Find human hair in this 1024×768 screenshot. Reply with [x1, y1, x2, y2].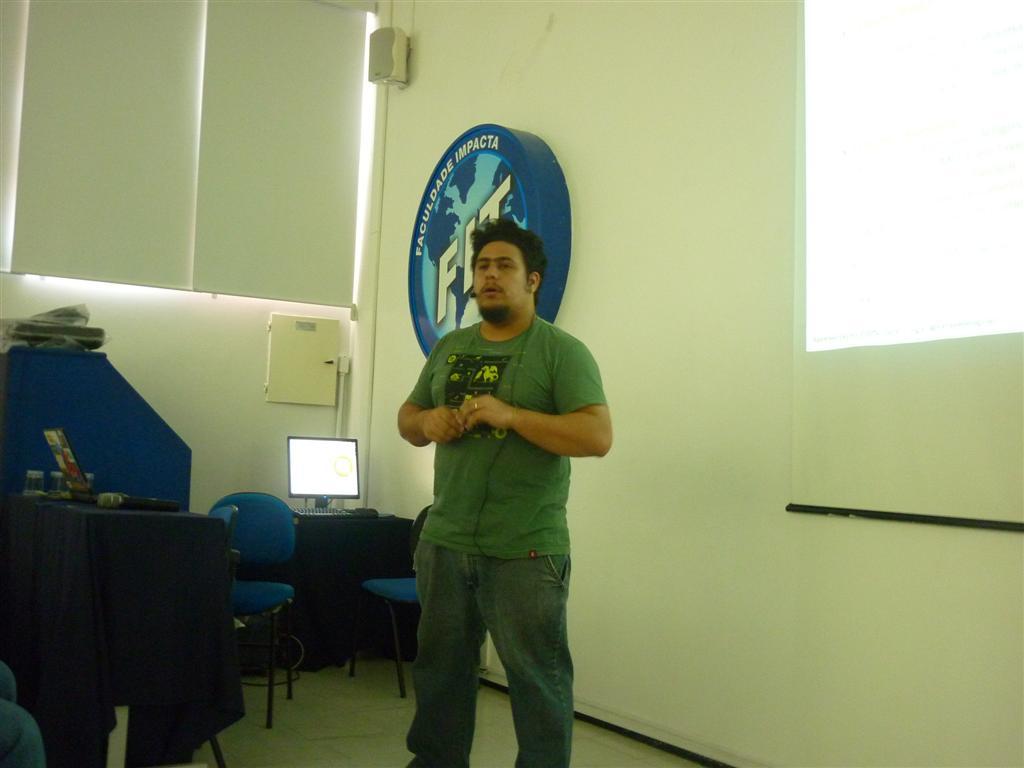
[463, 212, 548, 310].
